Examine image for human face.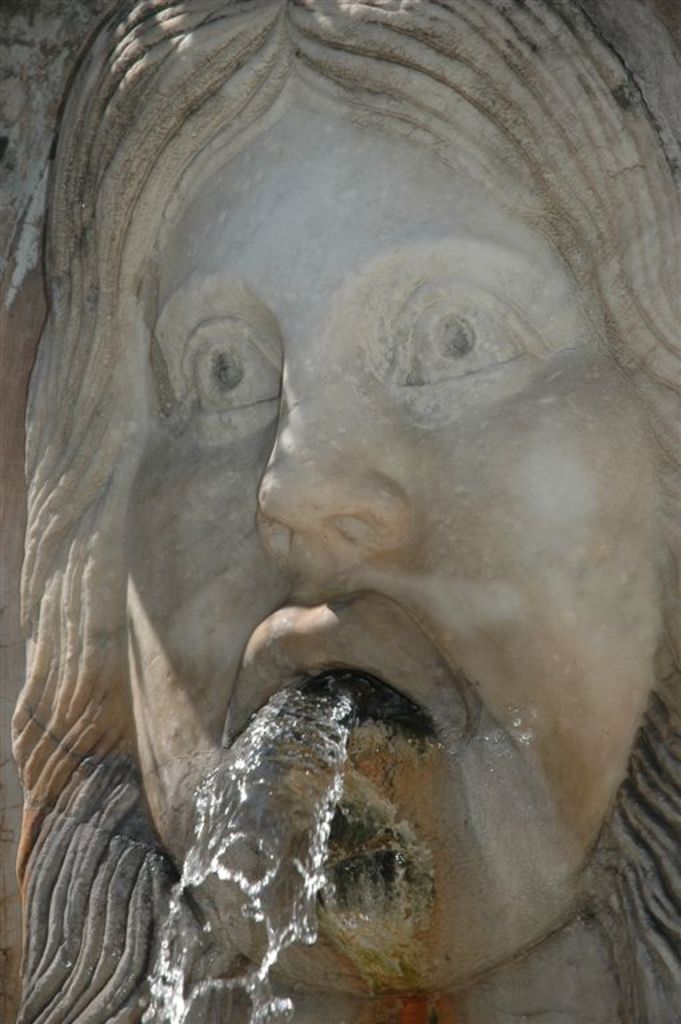
Examination result: select_region(121, 91, 676, 995).
